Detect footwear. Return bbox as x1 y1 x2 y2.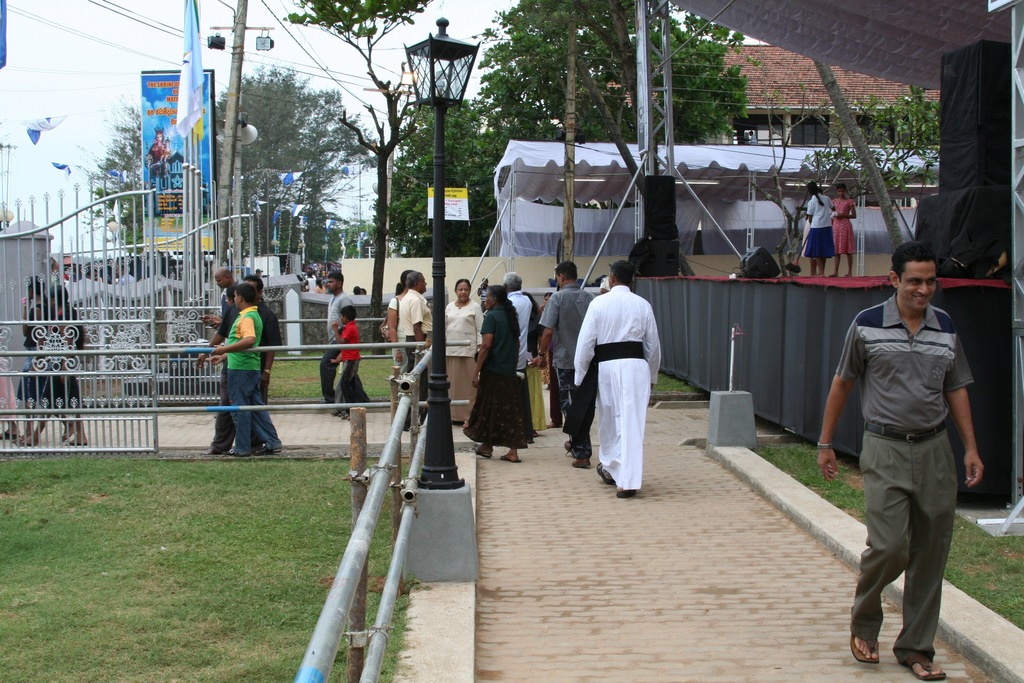
327 407 345 419.
